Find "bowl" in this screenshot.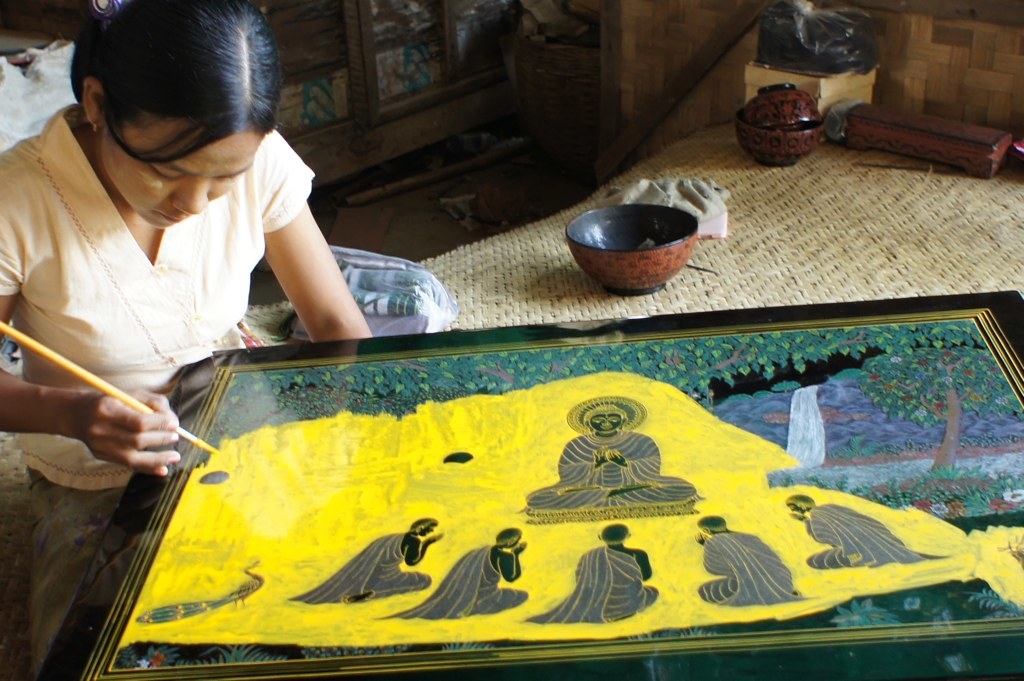
The bounding box for "bowl" is rect(735, 109, 829, 165).
